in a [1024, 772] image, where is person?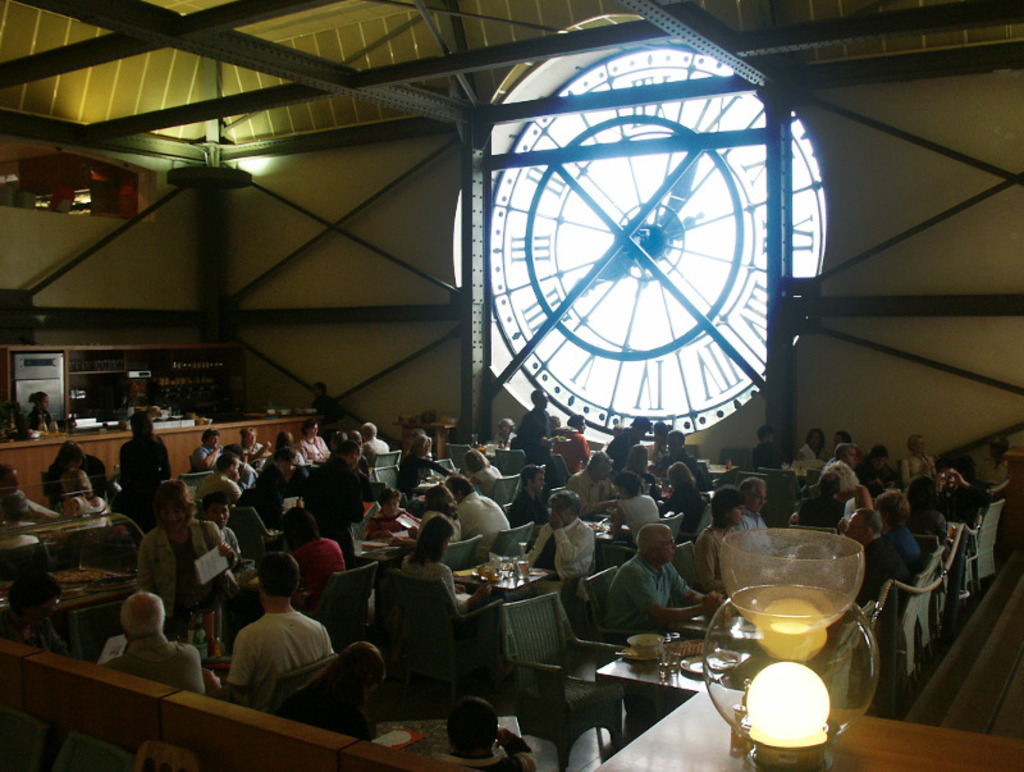
{"x1": 0, "y1": 572, "x2": 63, "y2": 668}.
